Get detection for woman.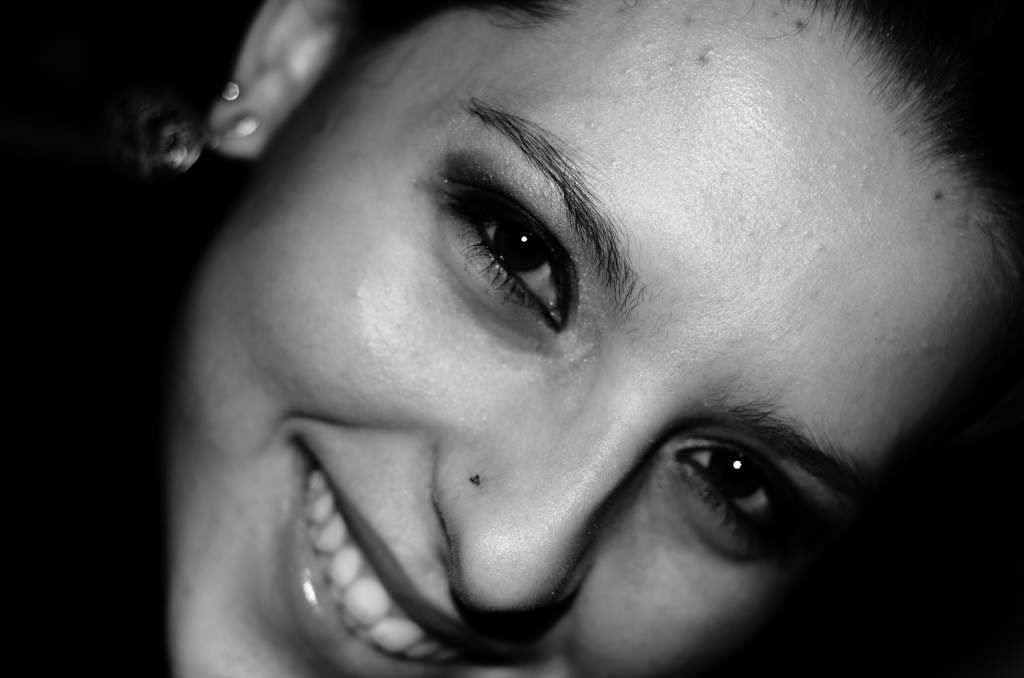
Detection: 132, 0, 1018, 677.
